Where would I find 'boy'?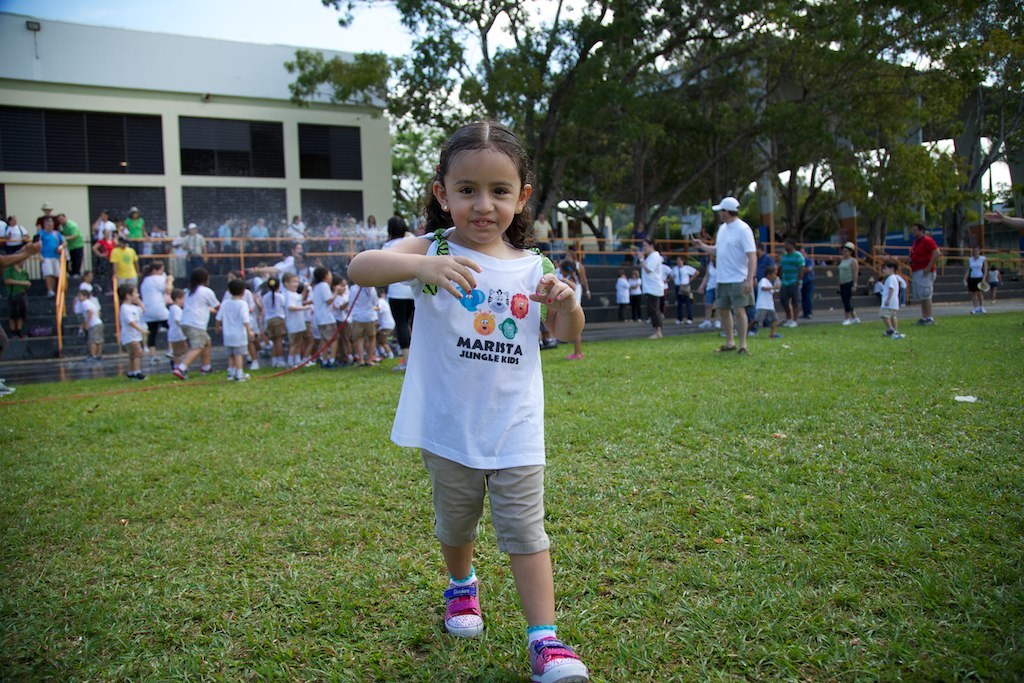
At (81,288,106,356).
